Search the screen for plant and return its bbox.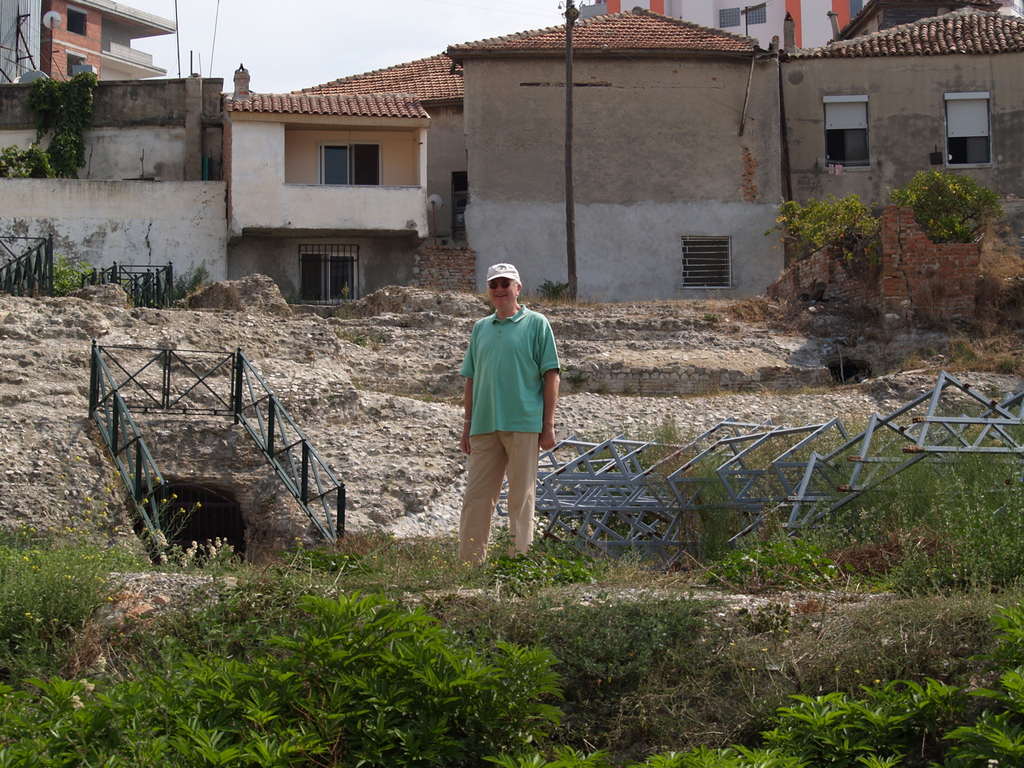
Found: <box>0,73,91,179</box>.
